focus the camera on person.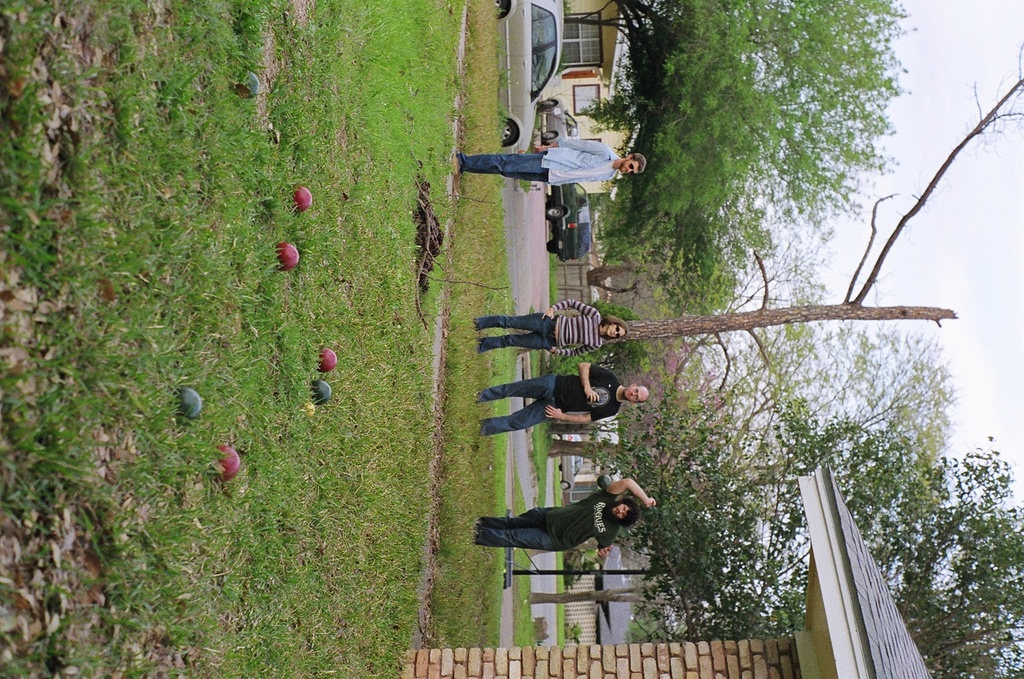
Focus region: box=[476, 479, 654, 548].
